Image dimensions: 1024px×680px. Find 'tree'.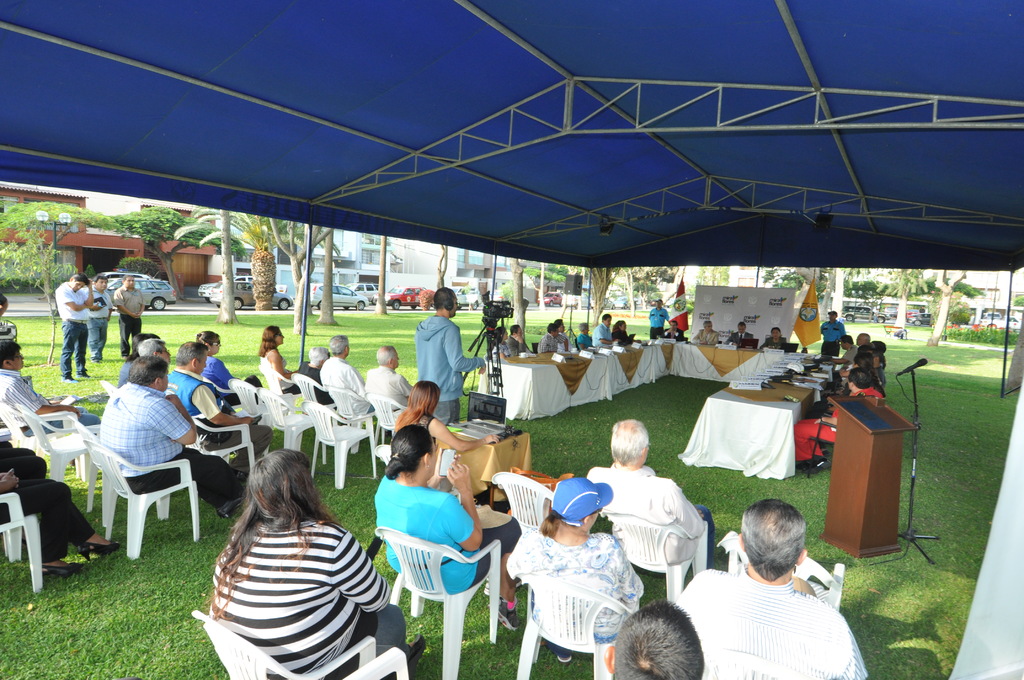
box(0, 193, 115, 366).
